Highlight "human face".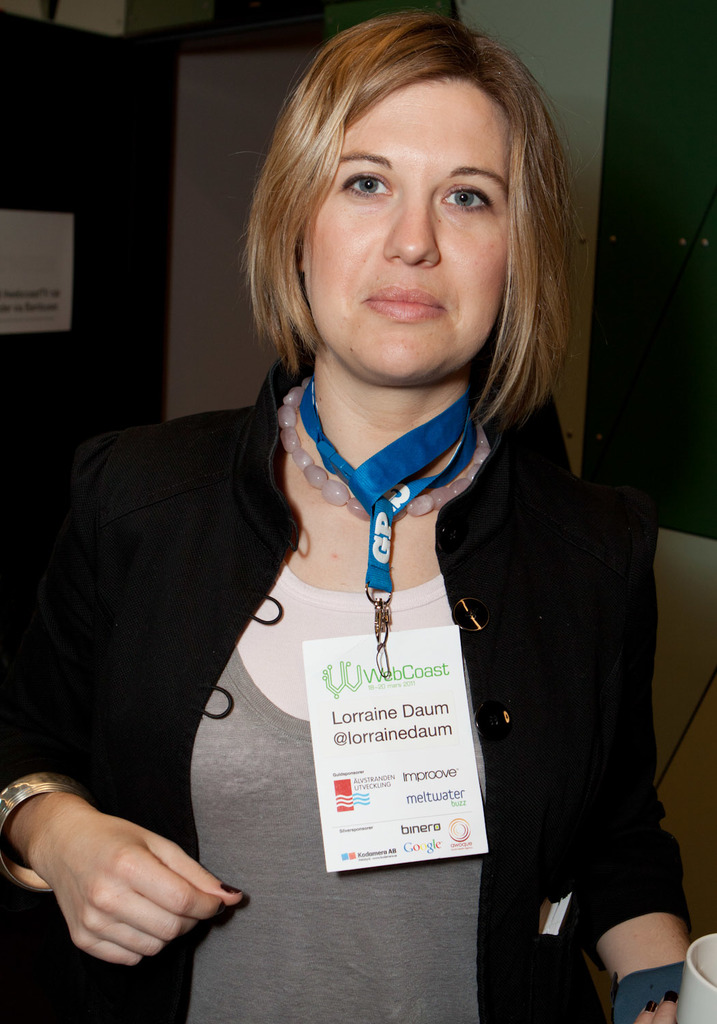
Highlighted region: (left=302, top=64, right=518, bottom=378).
